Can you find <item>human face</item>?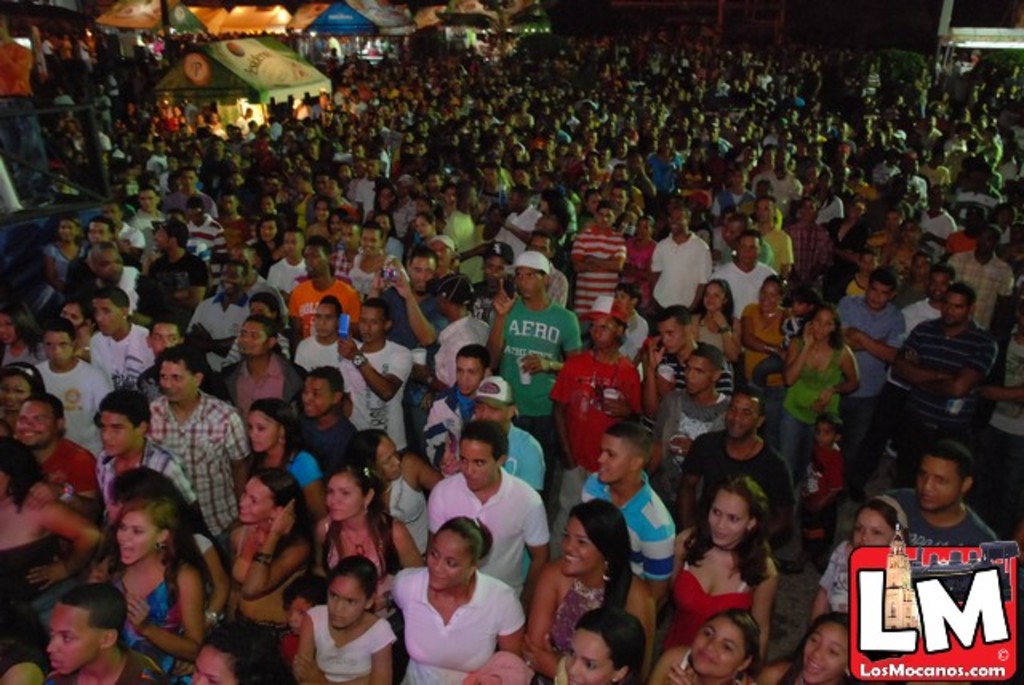
Yes, bounding box: {"x1": 323, "y1": 475, "x2": 365, "y2": 517}.
